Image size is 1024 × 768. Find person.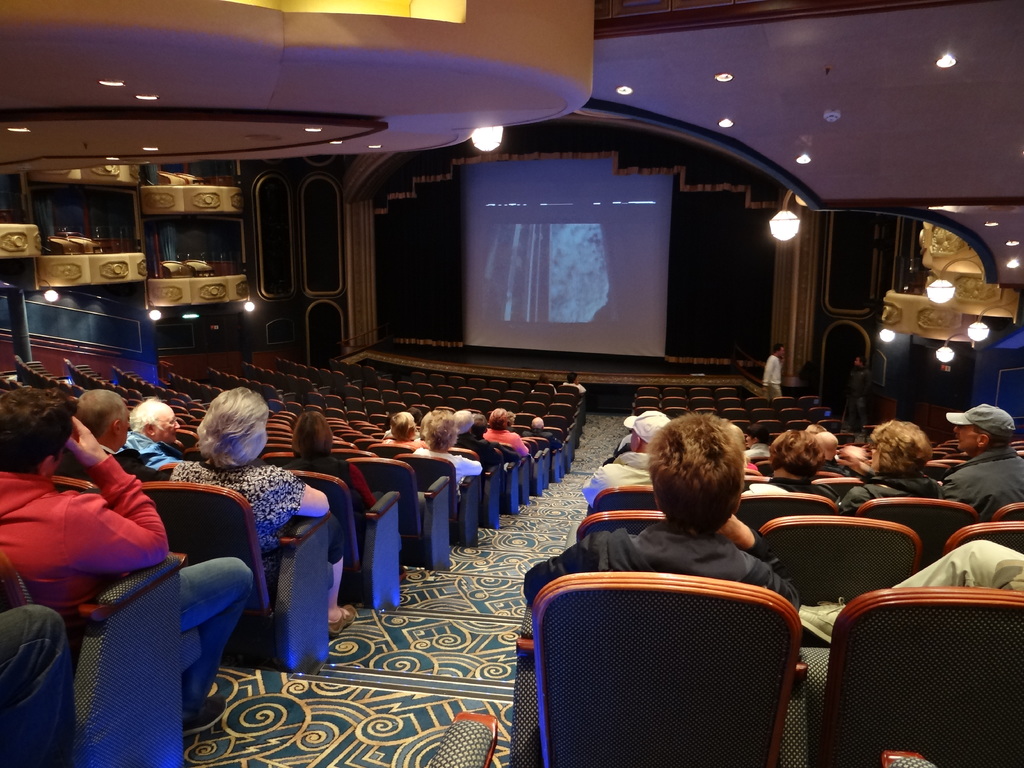
940:404:1023:522.
